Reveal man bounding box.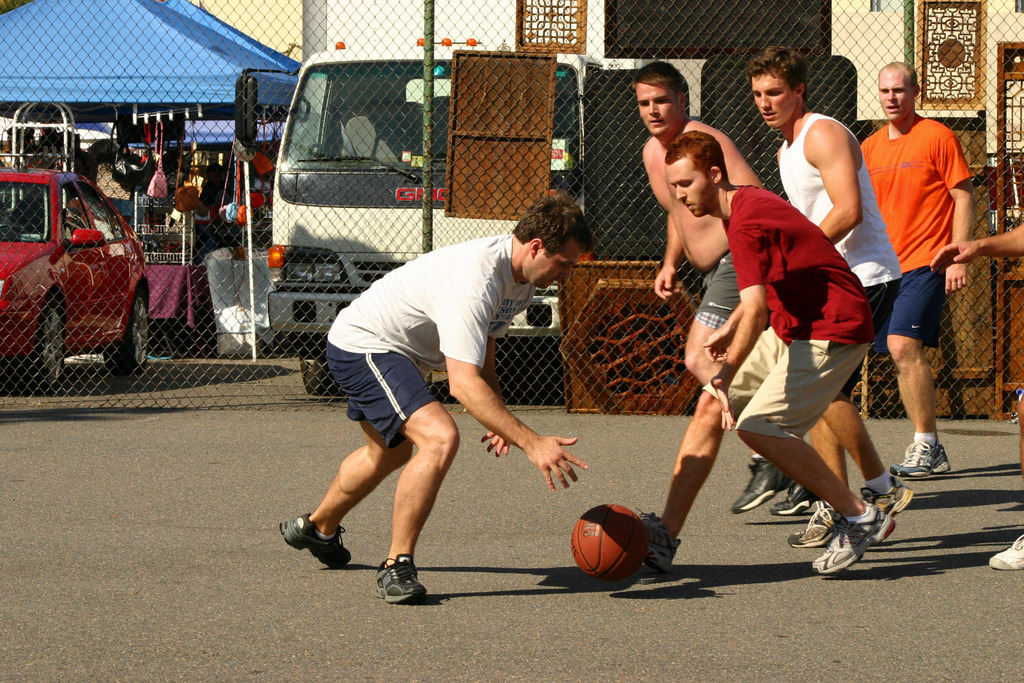
Revealed: BBox(634, 60, 819, 513).
